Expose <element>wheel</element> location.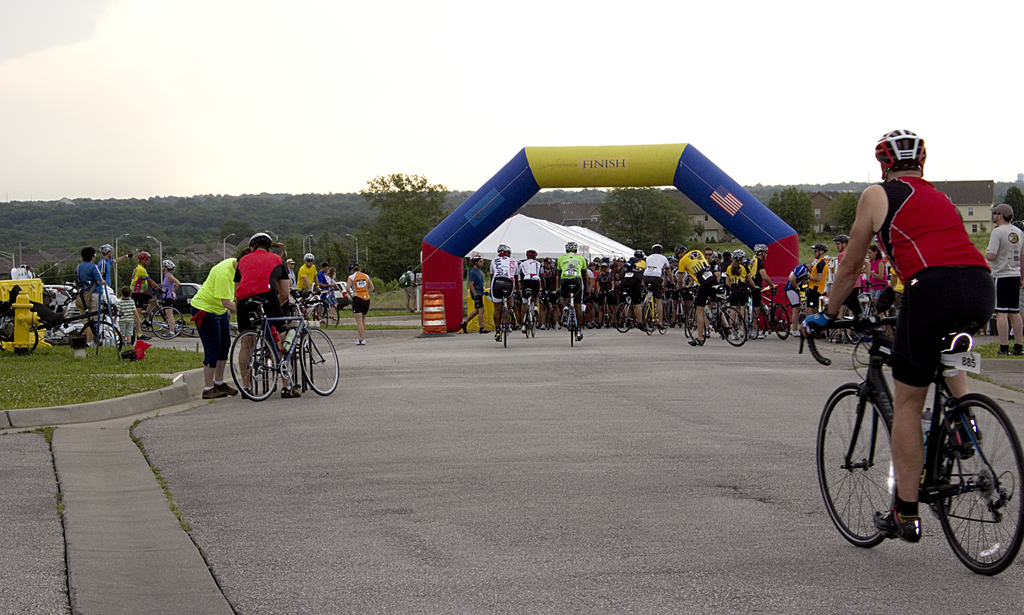
Exposed at [0, 316, 39, 357].
